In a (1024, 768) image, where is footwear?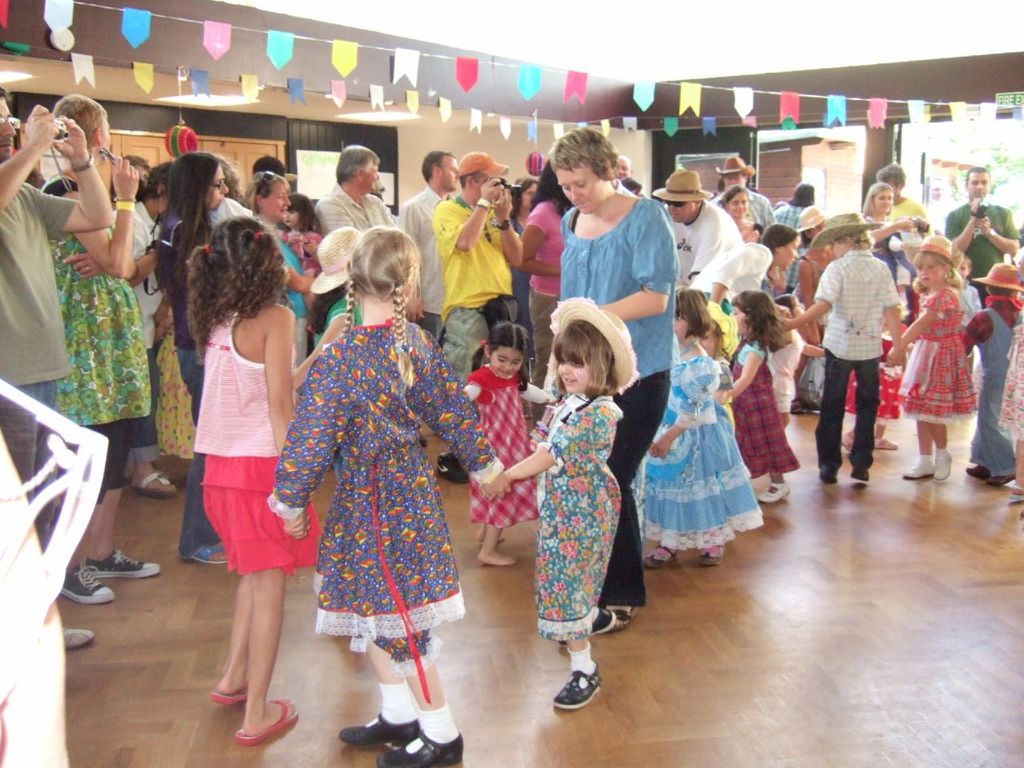
{"x1": 87, "y1": 547, "x2": 161, "y2": 581}.
